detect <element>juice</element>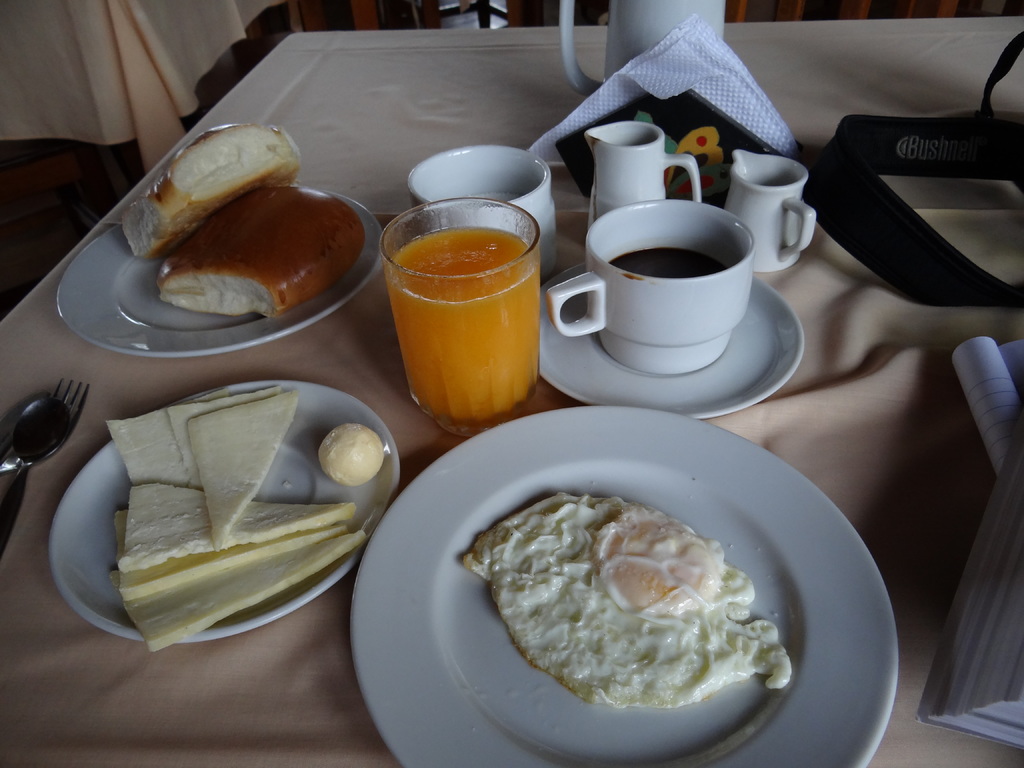
(382, 216, 540, 428)
